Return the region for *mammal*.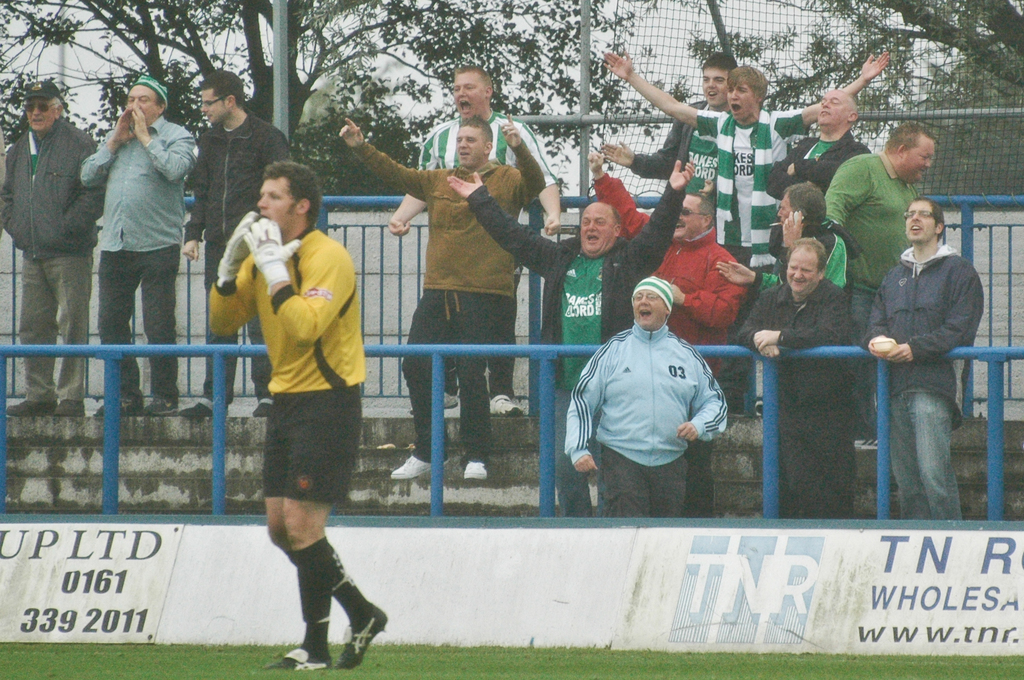
bbox=[209, 136, 374, 606].
